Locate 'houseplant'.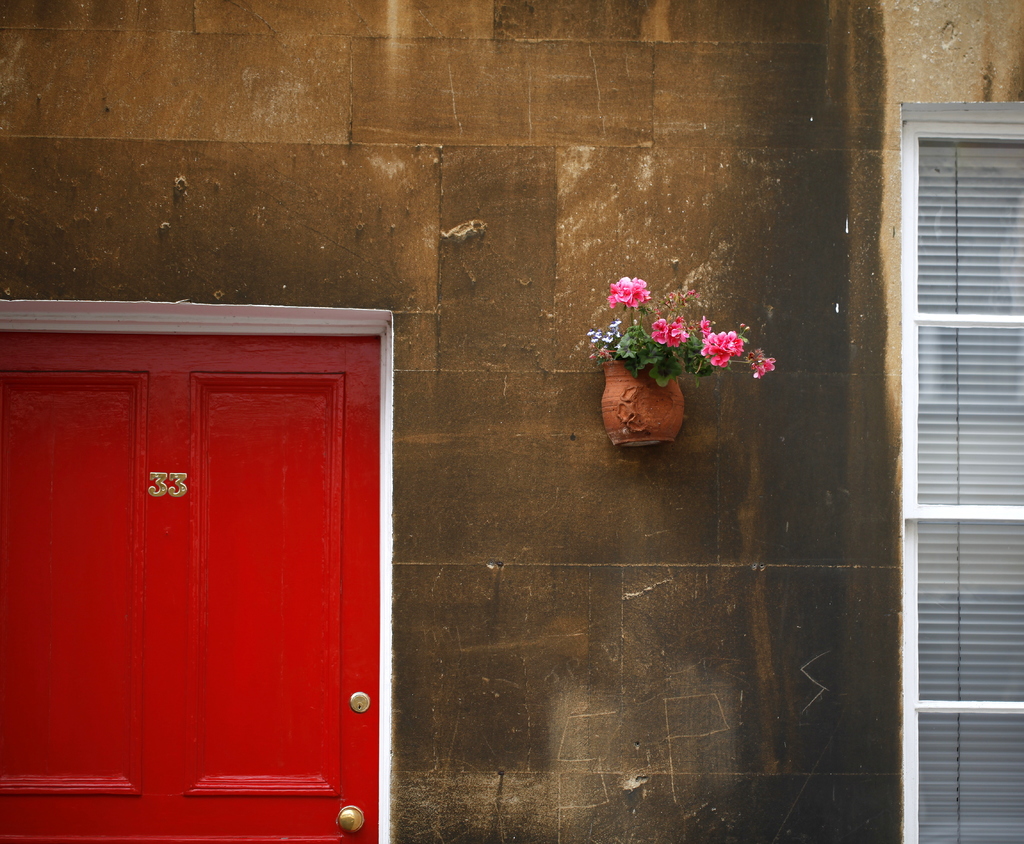
Bounding box: BBox(579, 270, 783, 454).
